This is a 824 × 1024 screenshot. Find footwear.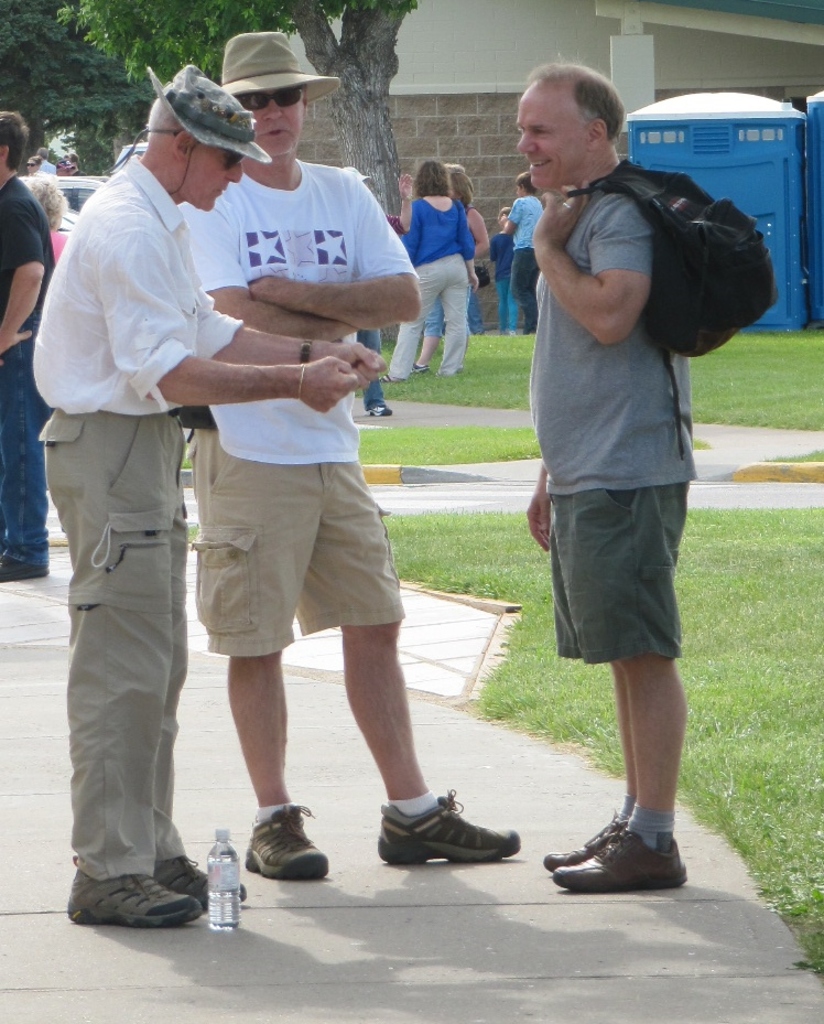
Bounding box: x1=155 y1=853 x2=251 y2=916.
